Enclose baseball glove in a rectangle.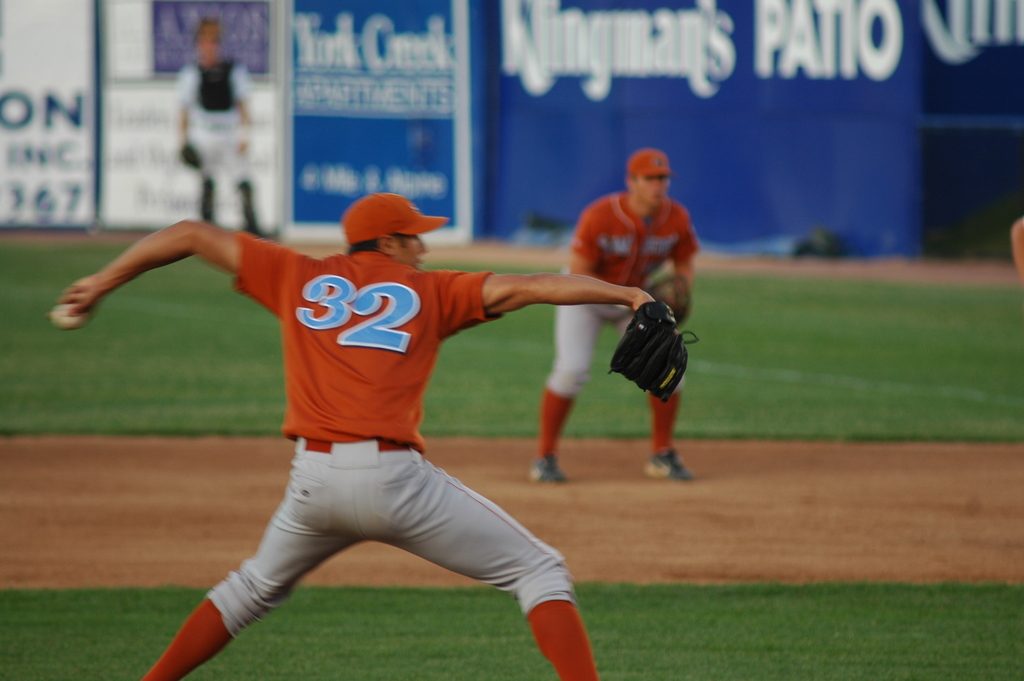
[left=648, top=275, right=695, bottom=330].
